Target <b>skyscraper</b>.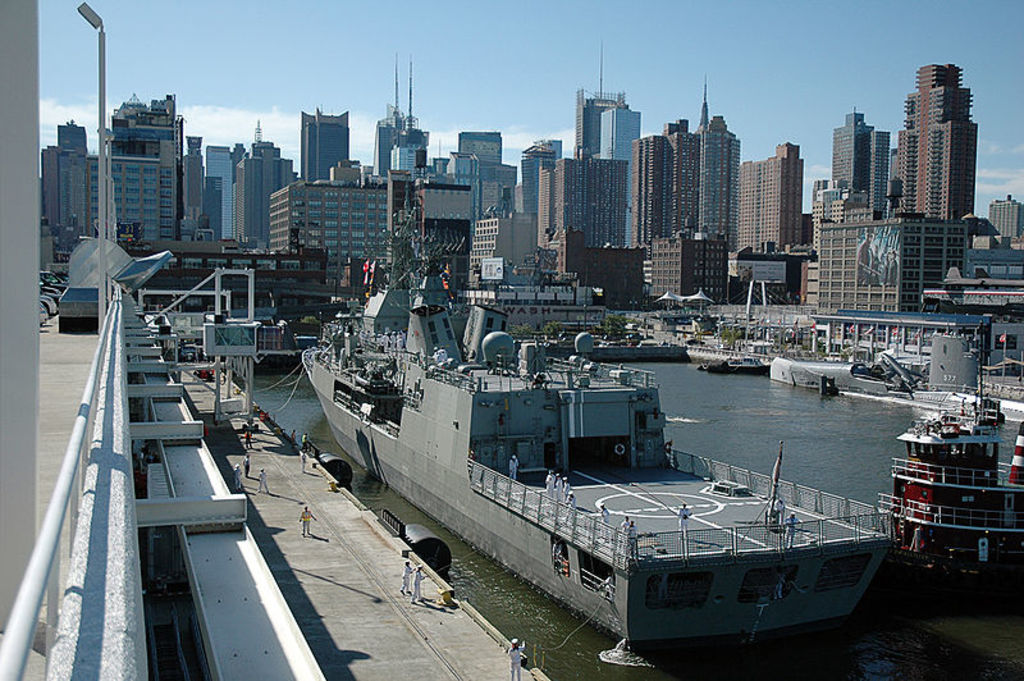
Target region: (x1=704, y1=79, x2=741, y2=251).
